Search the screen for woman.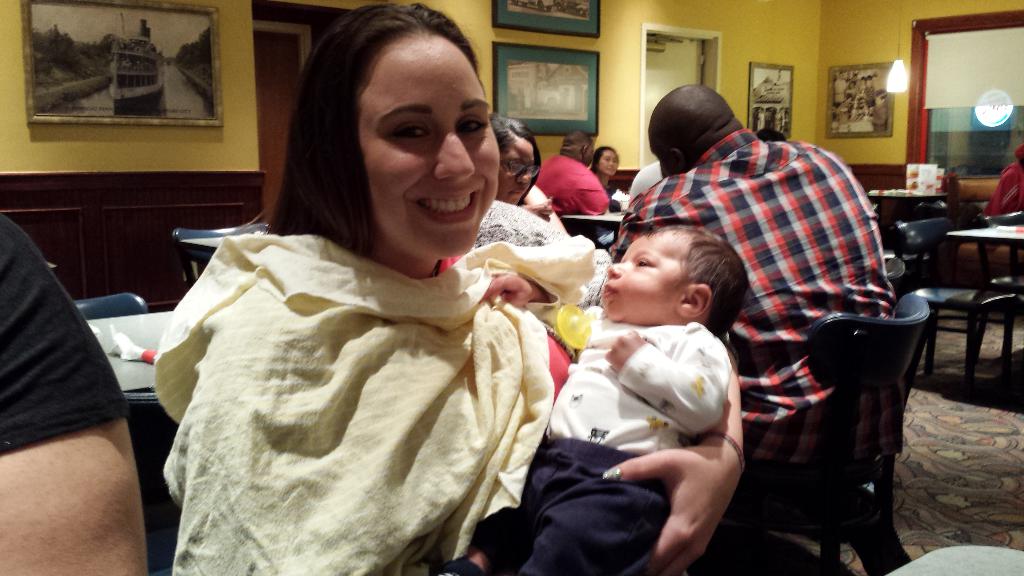
Found at [472, 116, 615, 303].
